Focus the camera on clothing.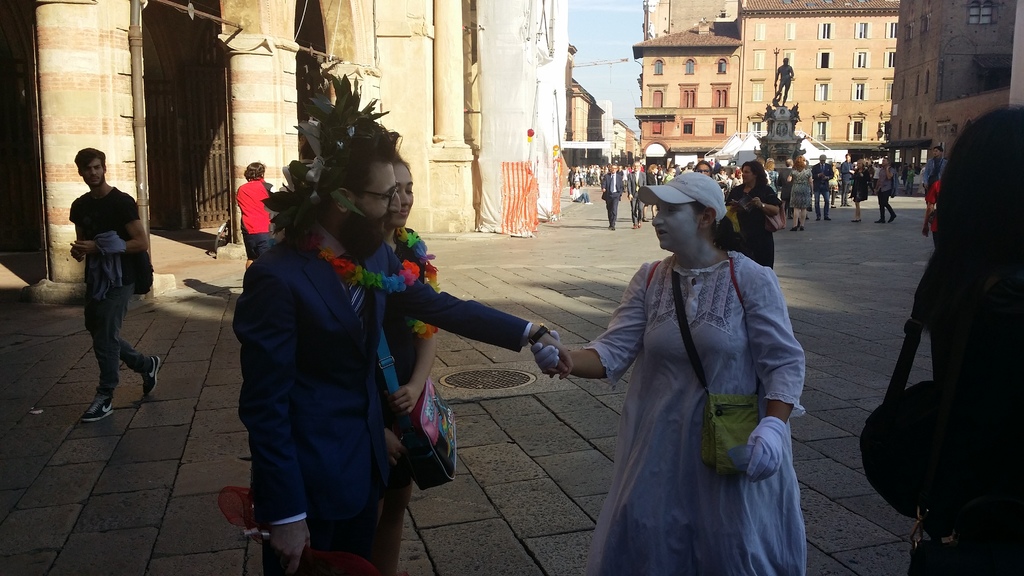
Focus region: box(239, 232, 516, 541).
